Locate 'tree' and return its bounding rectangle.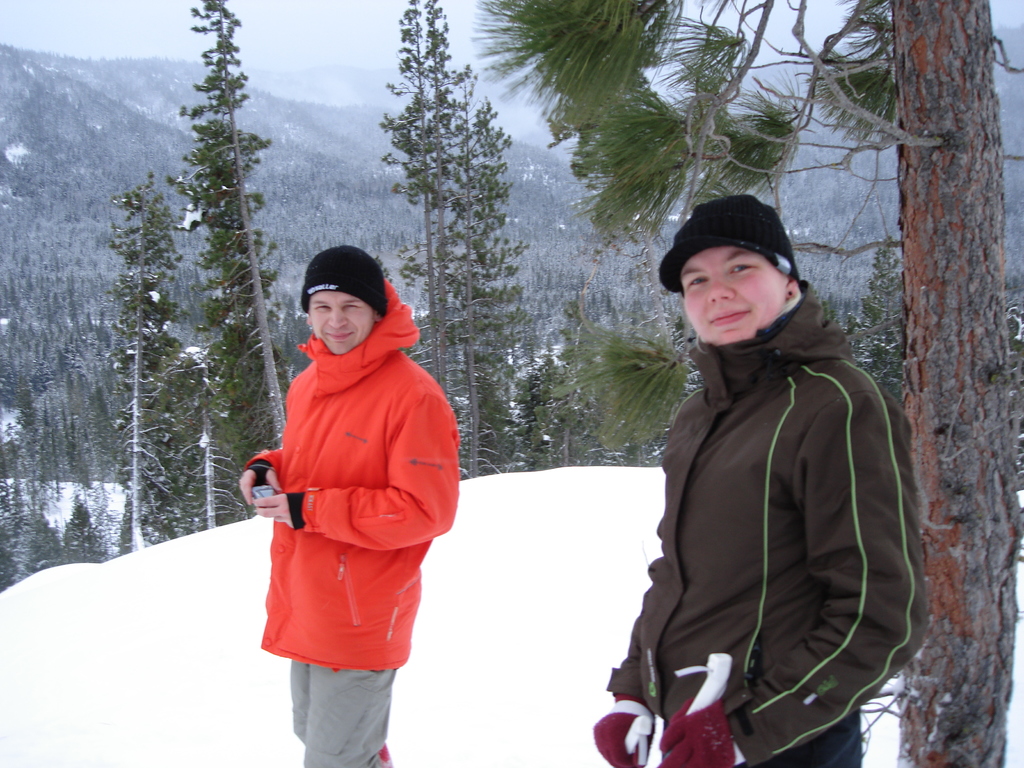
region(377, 0, 568, 477).
